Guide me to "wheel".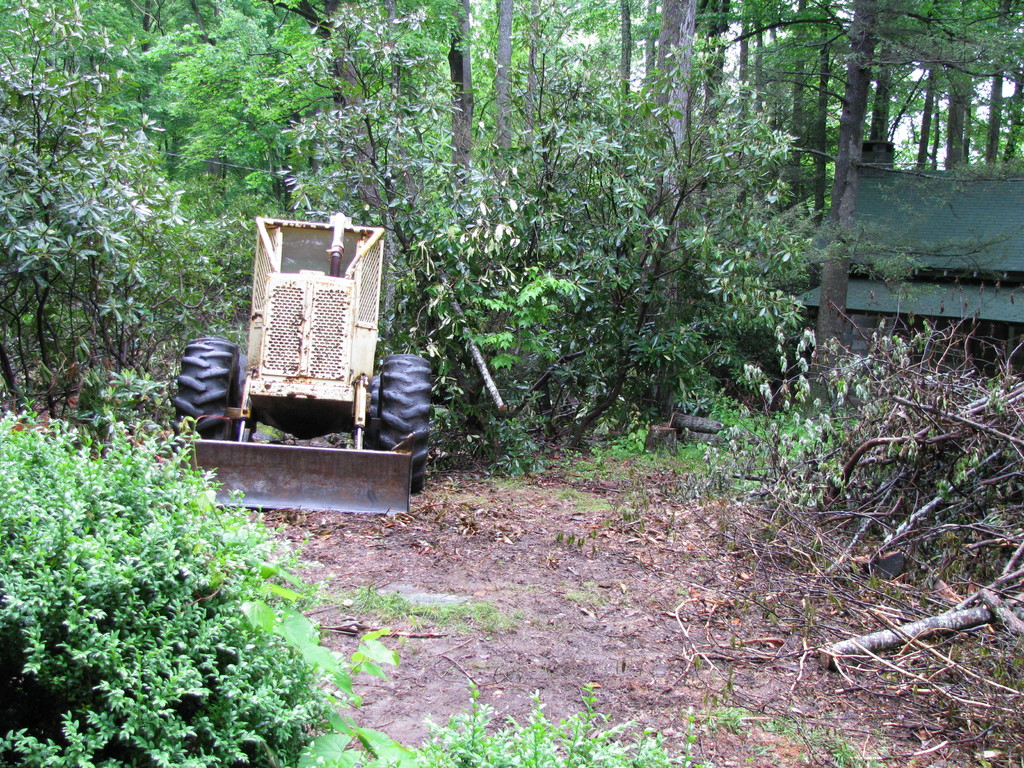
Guidance: locate(173, 337, 243, 452).
